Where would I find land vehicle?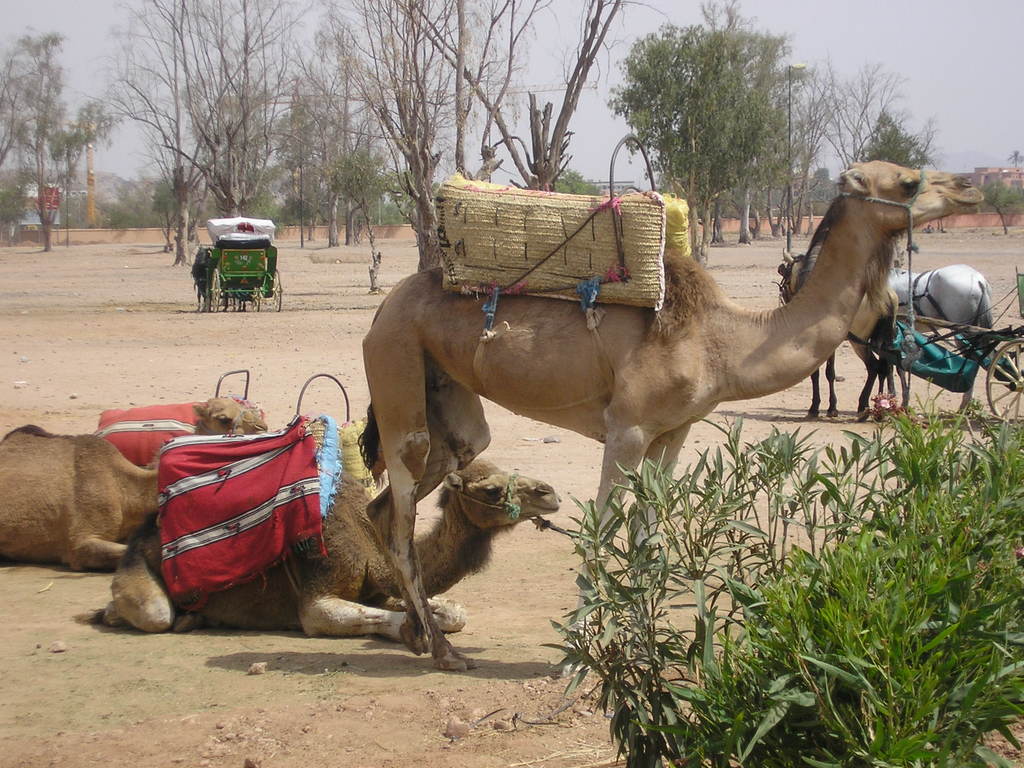
At [184,214,280,313].
